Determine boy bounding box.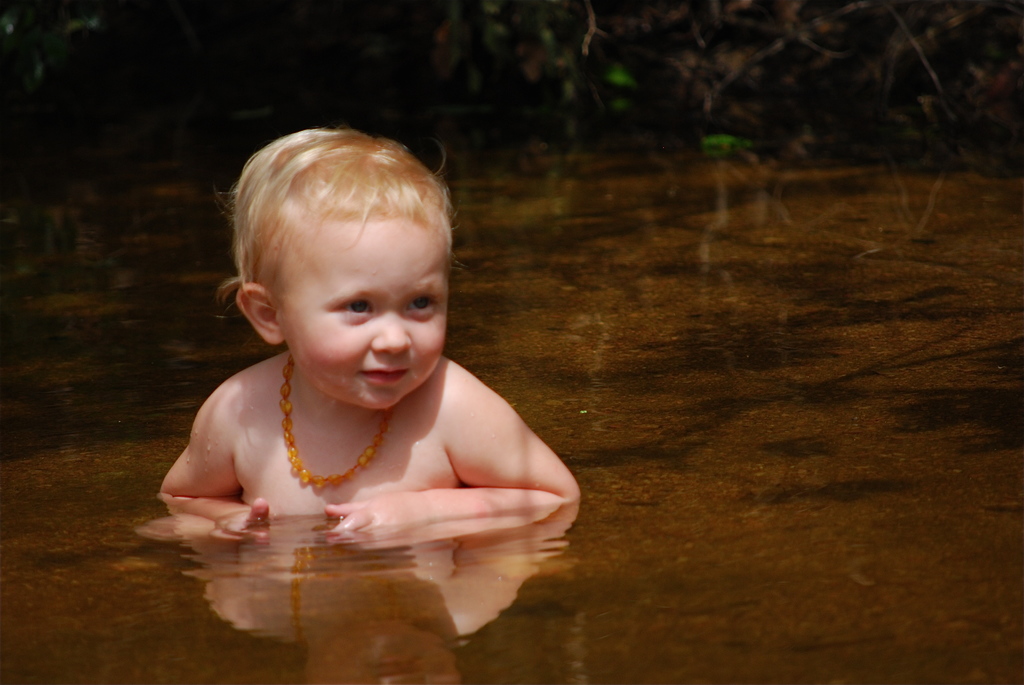
Determined: l=186, t=542, r=573, b=684.
